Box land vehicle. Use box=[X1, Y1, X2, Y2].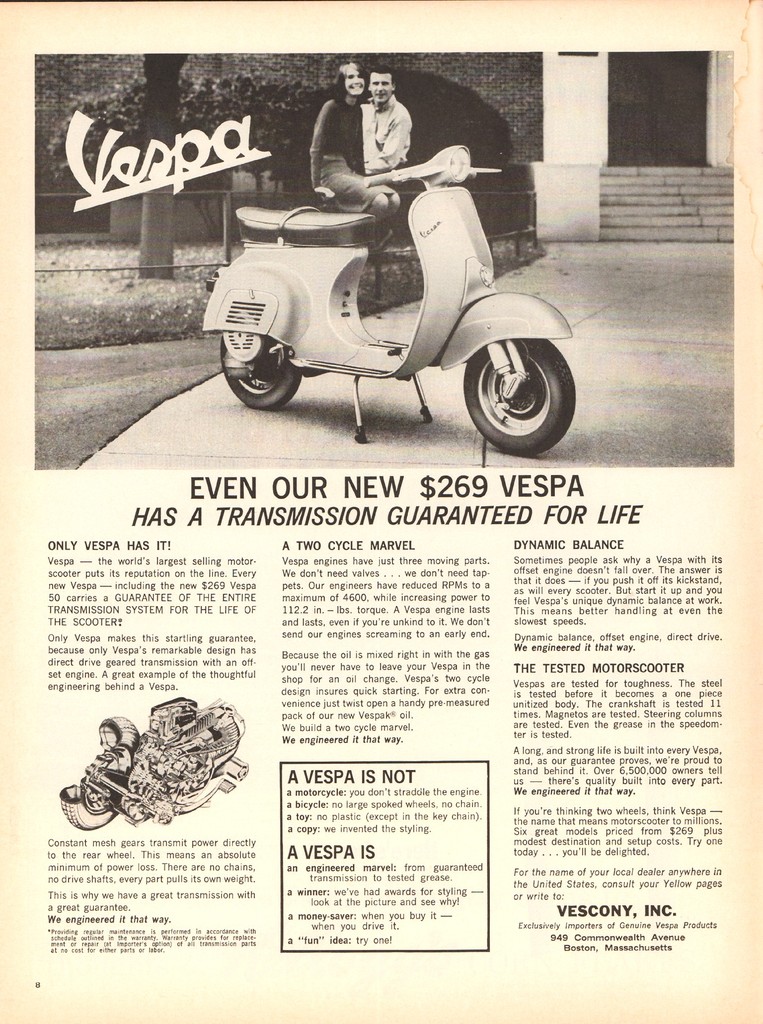
box=[201, 143, 575, 458].
